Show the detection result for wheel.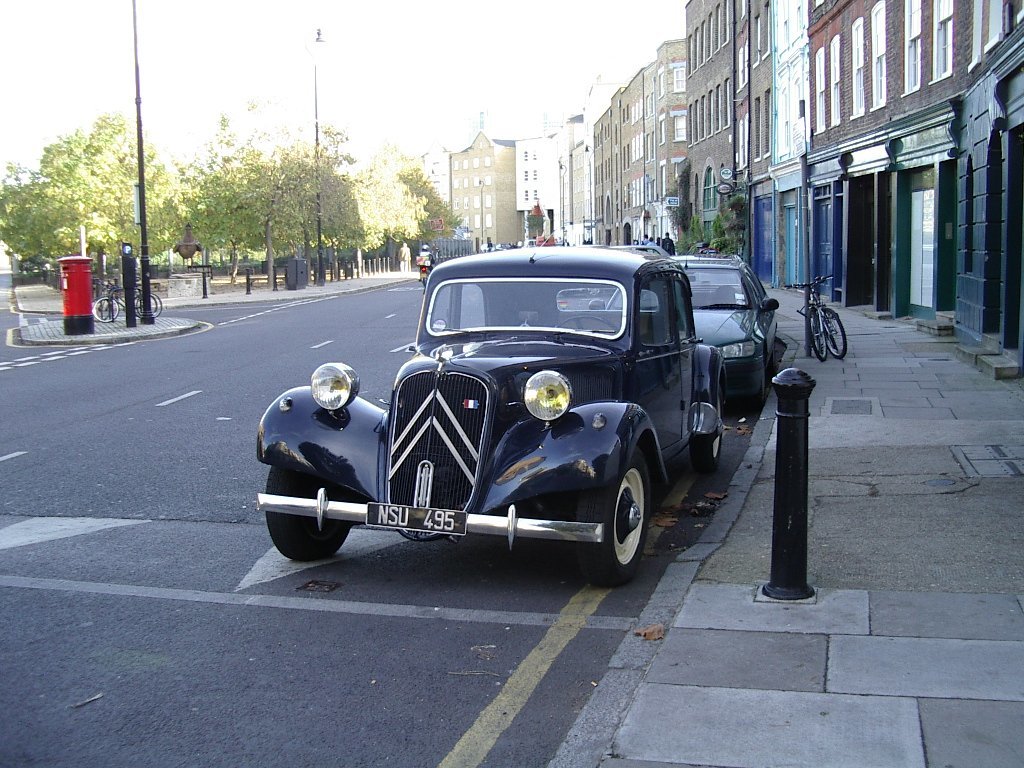
x1=749 y1=366 x2=766 y2=412.
